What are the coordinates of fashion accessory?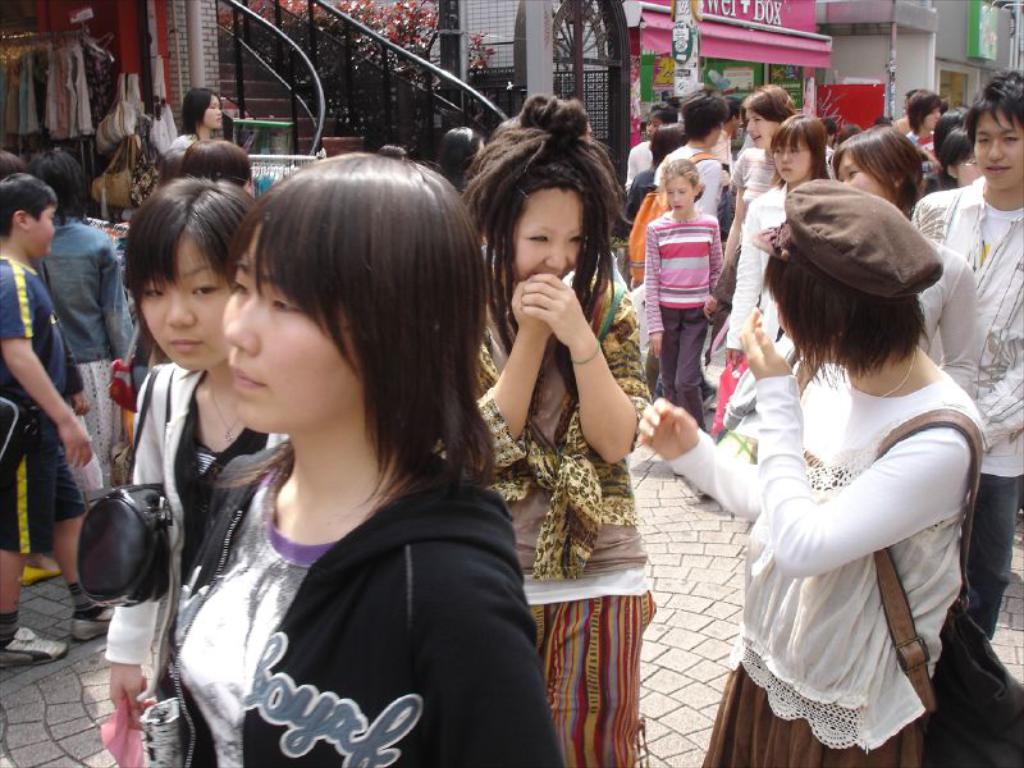
76,360,178,605.
